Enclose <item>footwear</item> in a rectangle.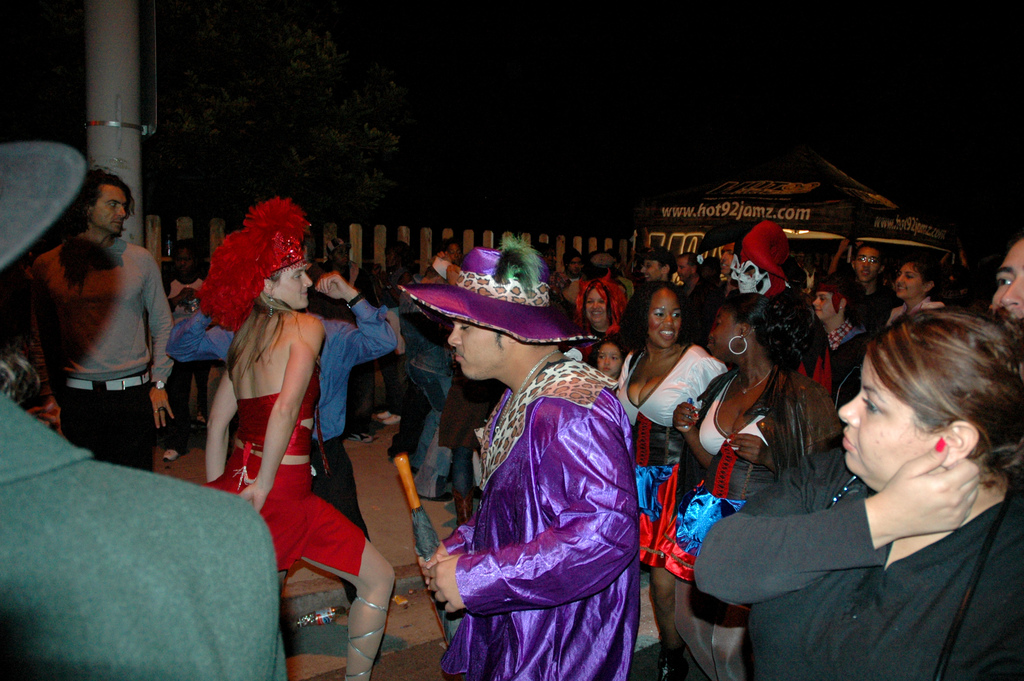
161 448 179 459.
